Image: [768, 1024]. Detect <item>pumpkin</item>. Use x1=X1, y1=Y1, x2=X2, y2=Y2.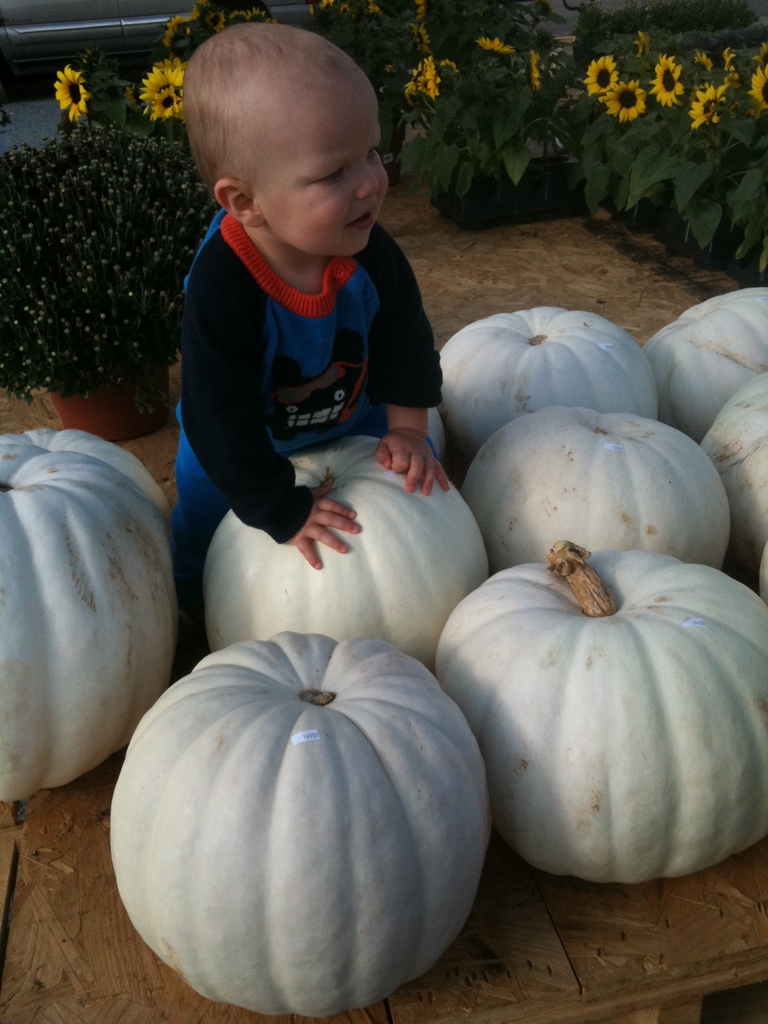
x1=465, y1=407, x2=727, y2=570.
